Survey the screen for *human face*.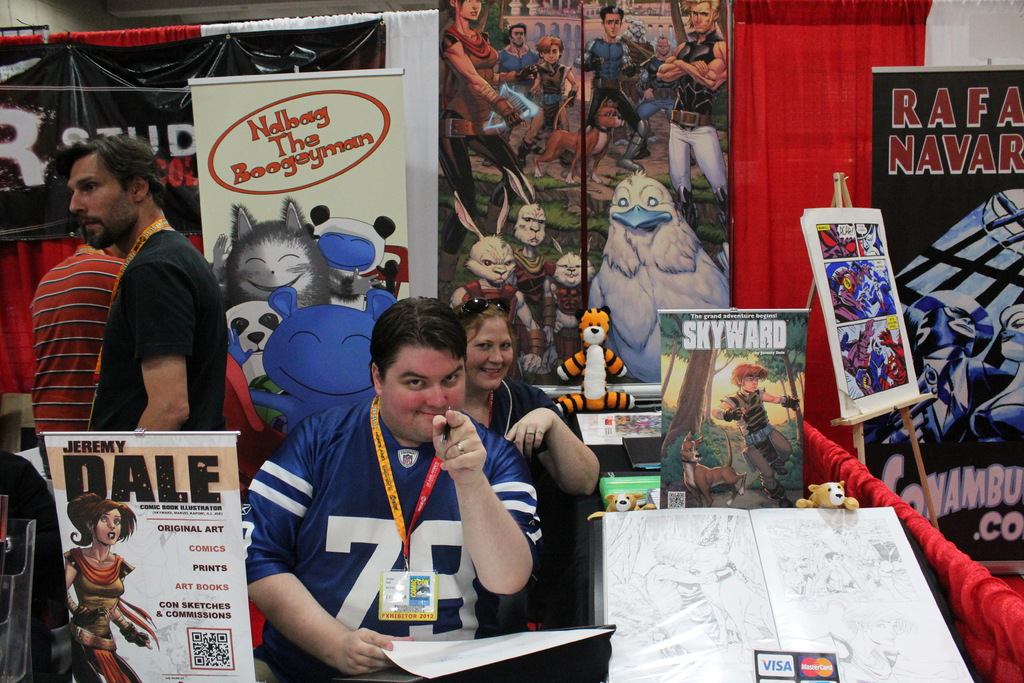
Survey found: 99, 509, 122, 545.
